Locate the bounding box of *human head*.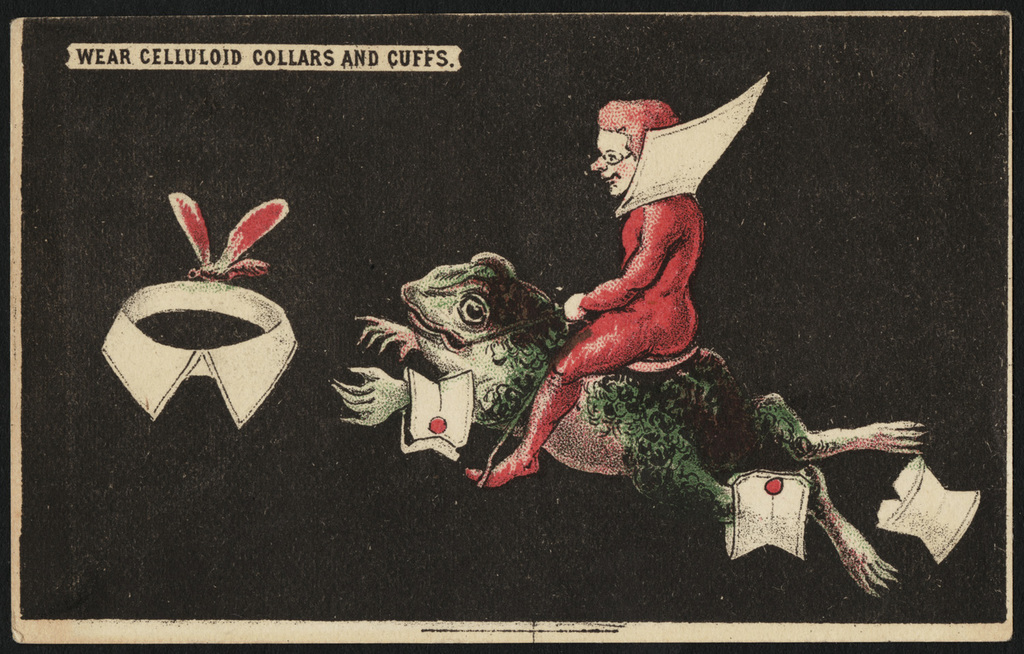
Bounding box: [x1=581, y1=99, x2=657, y2=195].
